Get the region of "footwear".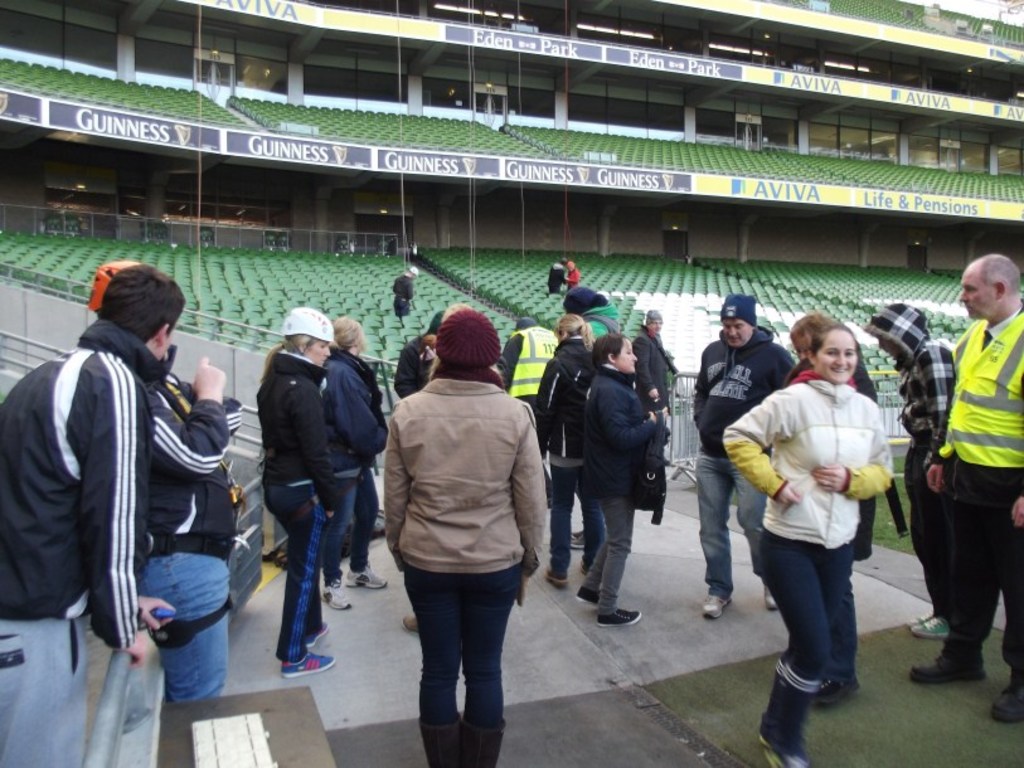
l=409, t=613, r=422, b=638.
